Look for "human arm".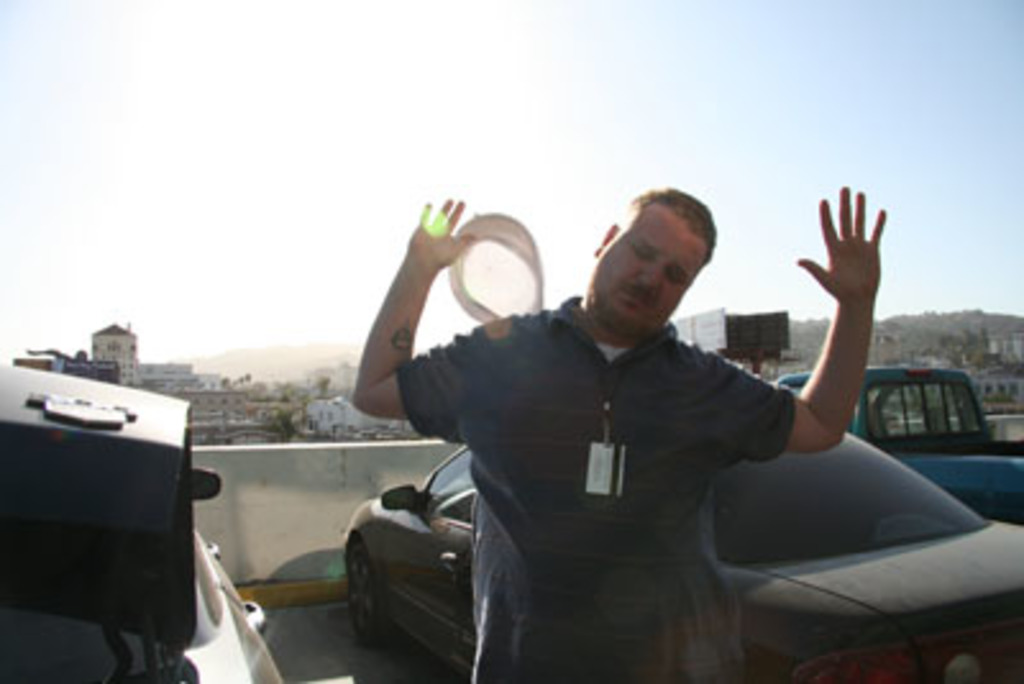
Found: region(748, 261, 899, 487).
